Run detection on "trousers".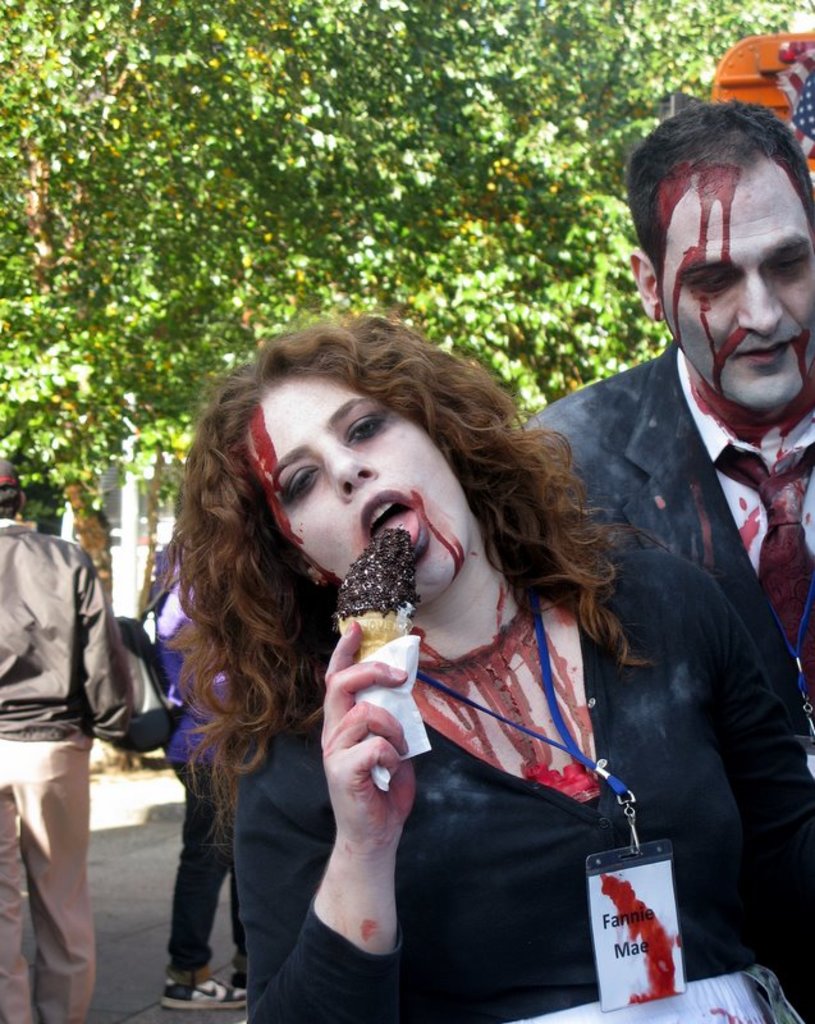
Result: 165,764,249,984.
